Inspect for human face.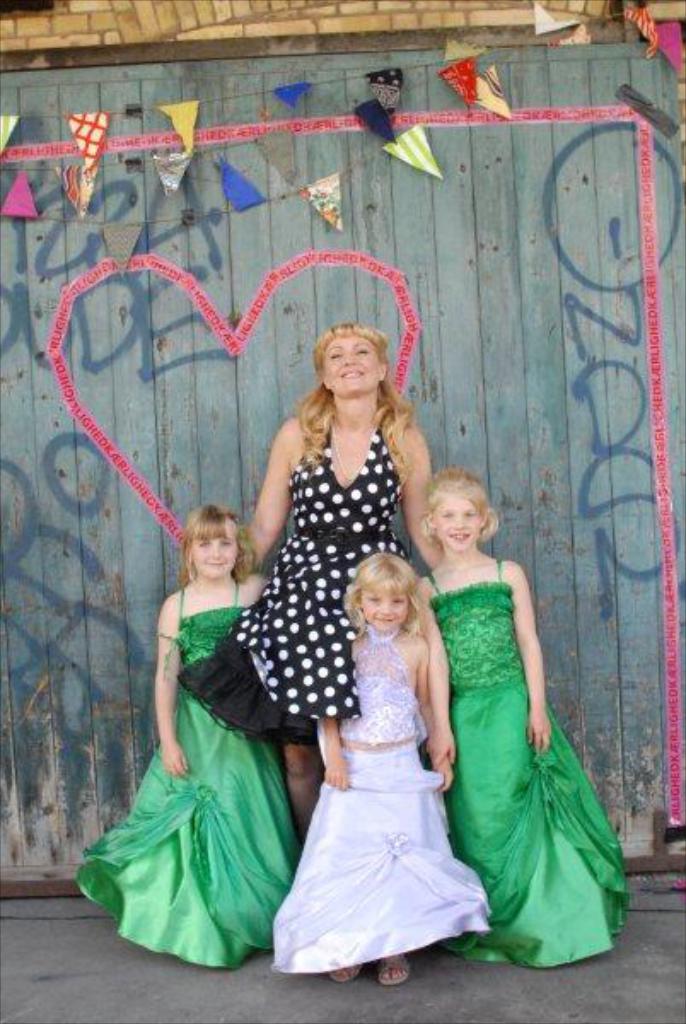
Inspection: left=353, top=568, right=416, bottom=628.
